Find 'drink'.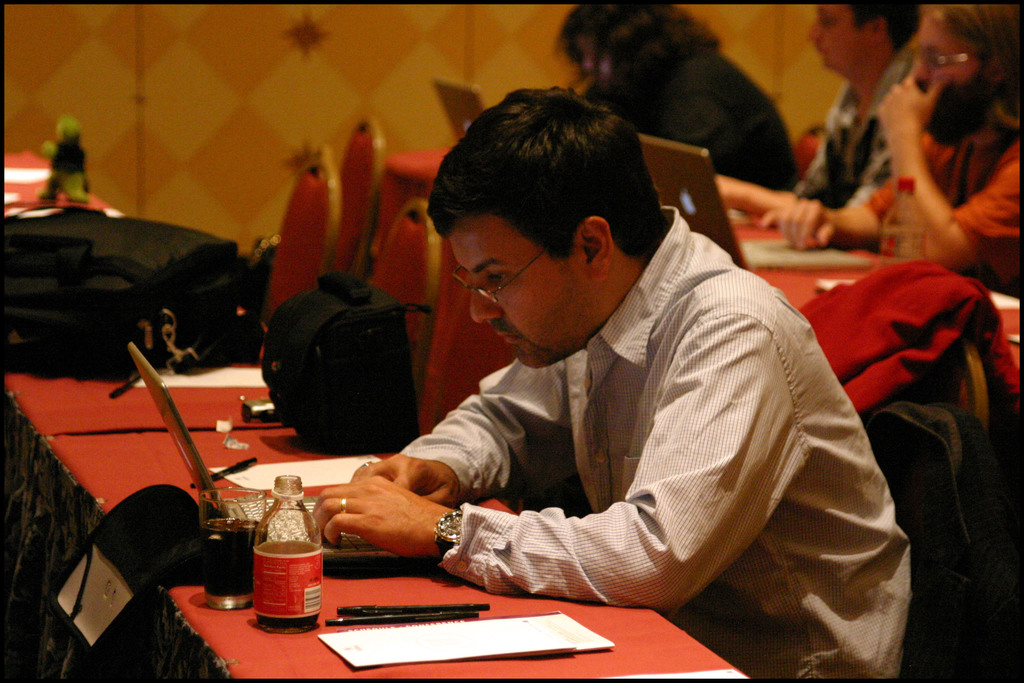
locate(258, 498, 326, 609).
